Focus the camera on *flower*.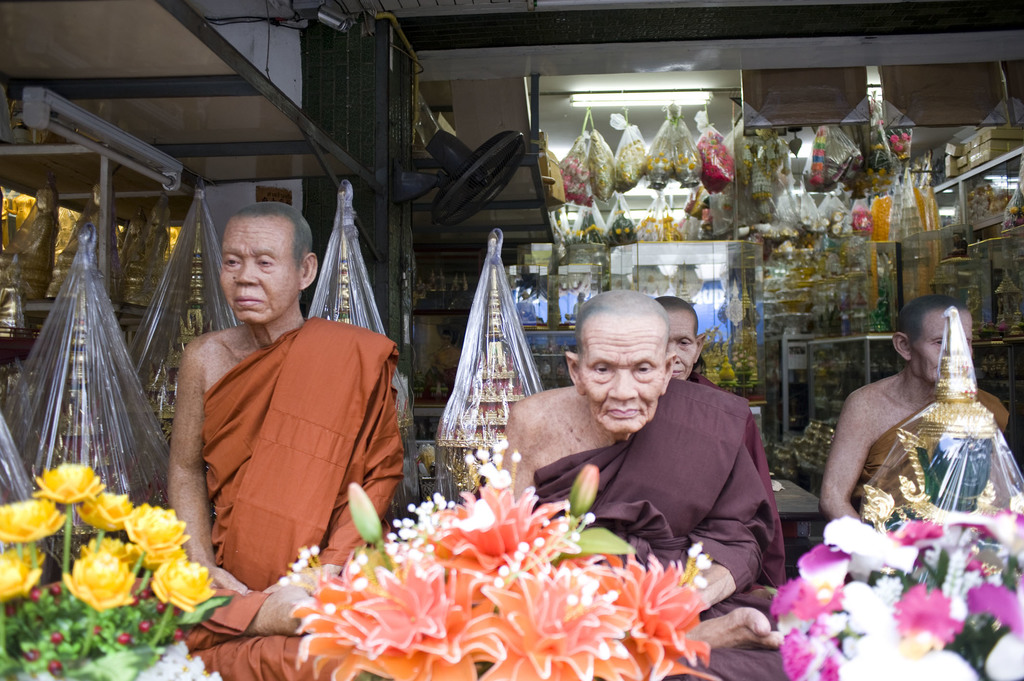
Focus region: left=796, top=545, right=852, bottom=607.
